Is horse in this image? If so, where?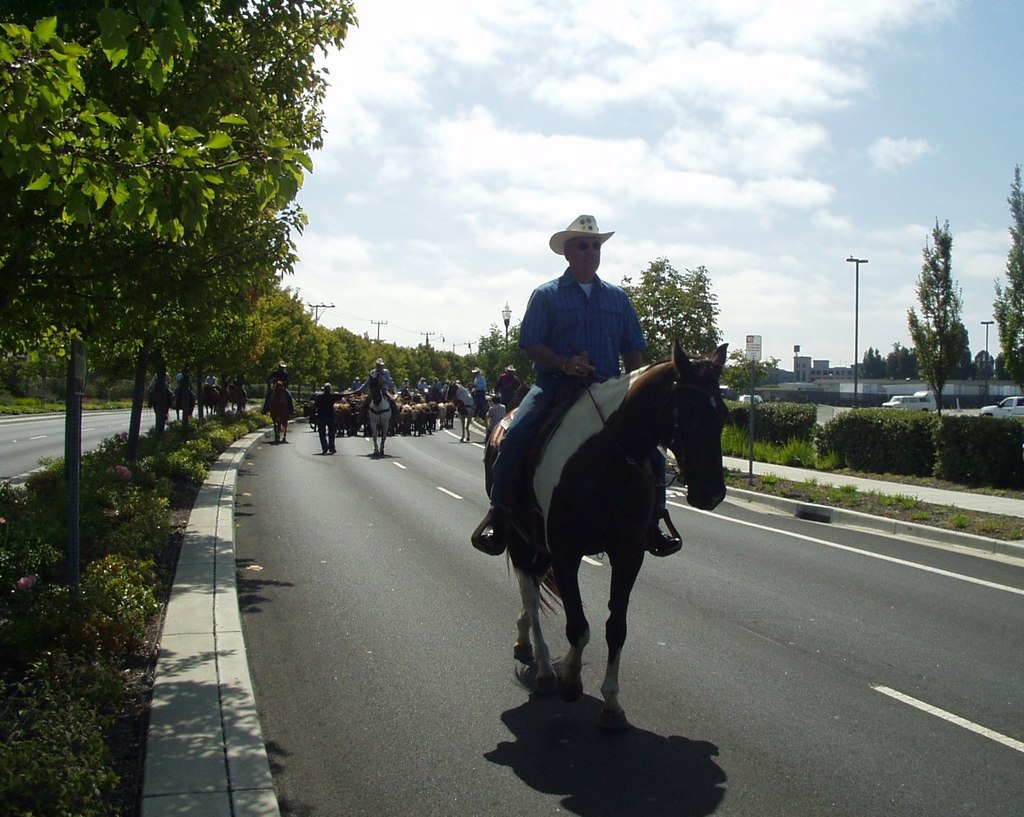
Yes, at Rect(266, 381, 293, 445).
